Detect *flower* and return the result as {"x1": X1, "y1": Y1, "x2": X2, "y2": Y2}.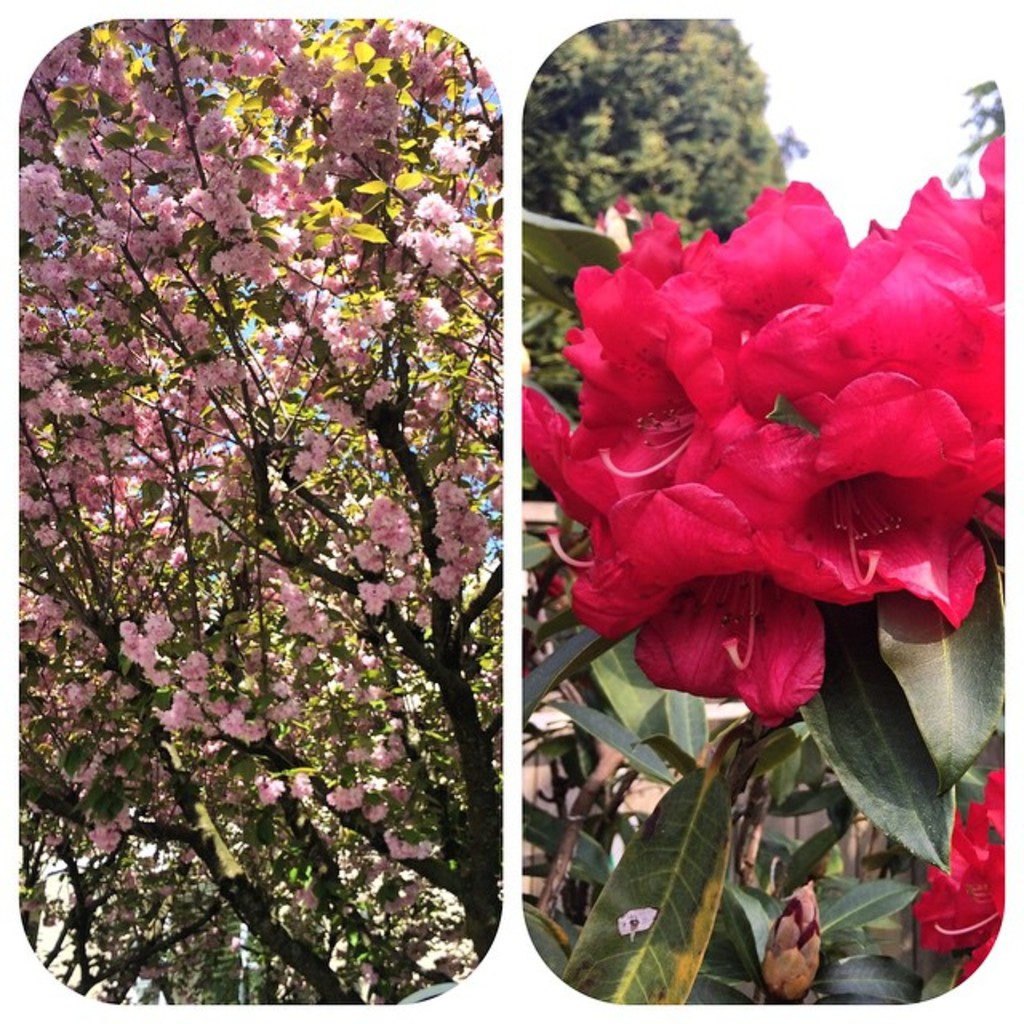
{"x1": 914, "y1": 773, "x2": 1003, "y2": 976}.
